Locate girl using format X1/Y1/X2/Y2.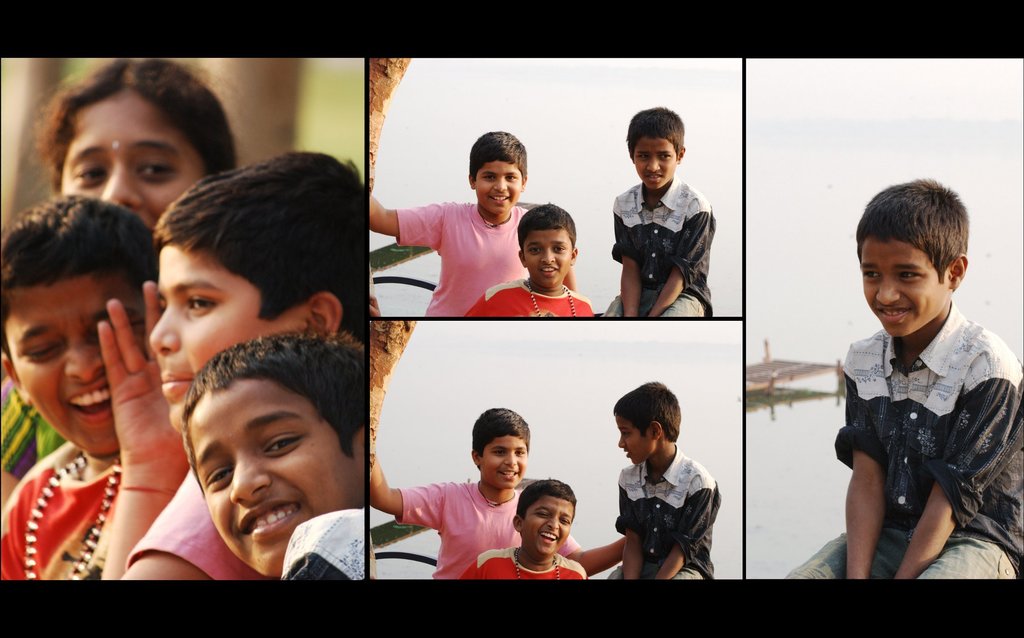
0/55/237/509.
